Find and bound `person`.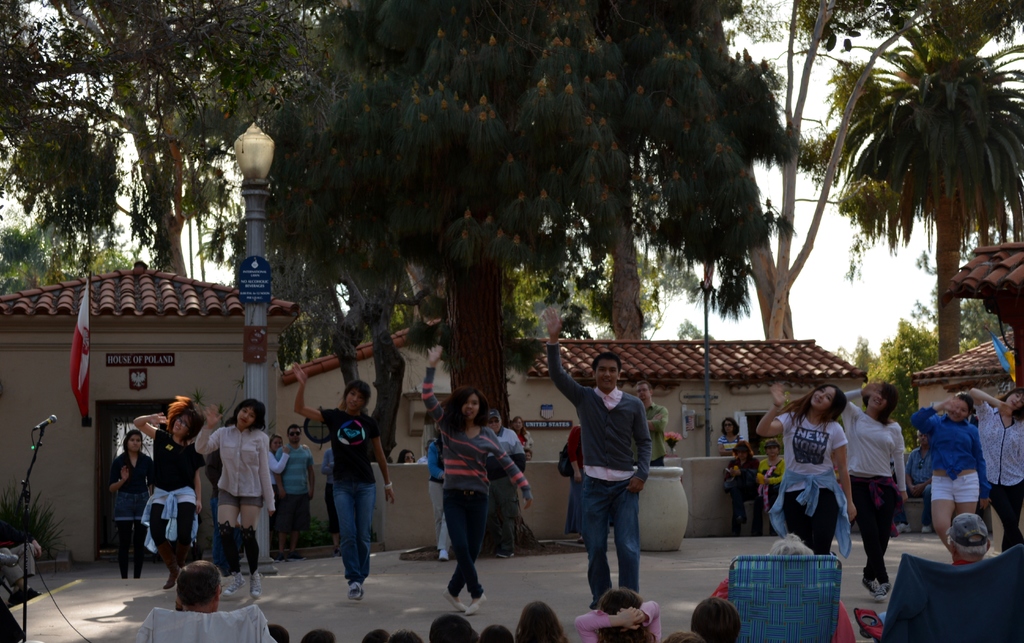
Bound: pyautogui.locateOnScreen(632, 378, 678, 468).
